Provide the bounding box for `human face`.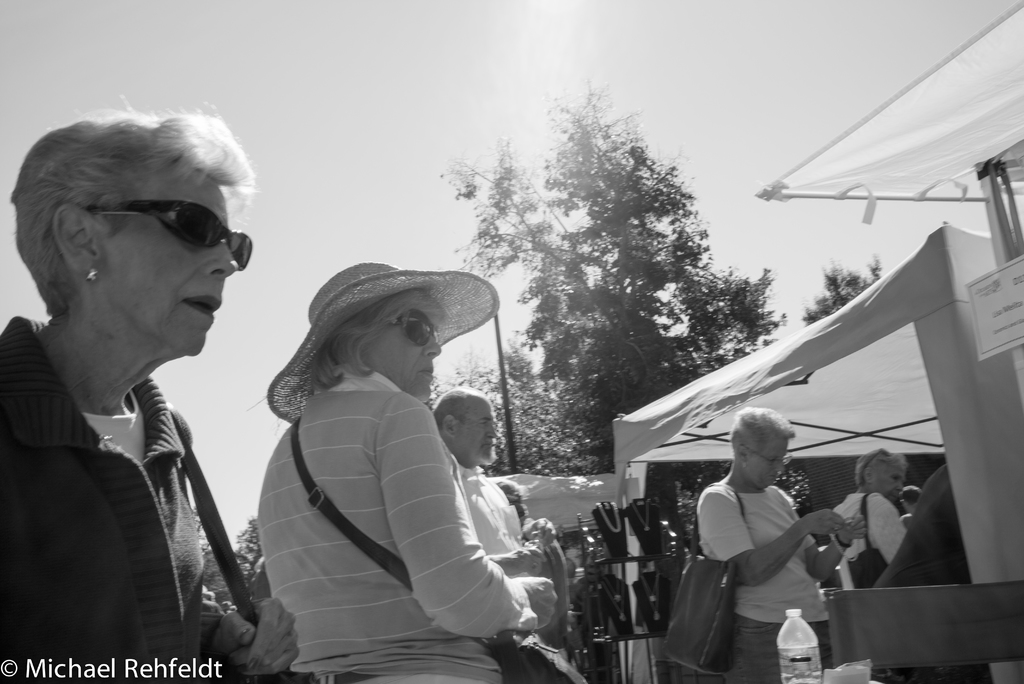
x1=876 y1=467 x2=904 y2=500.
